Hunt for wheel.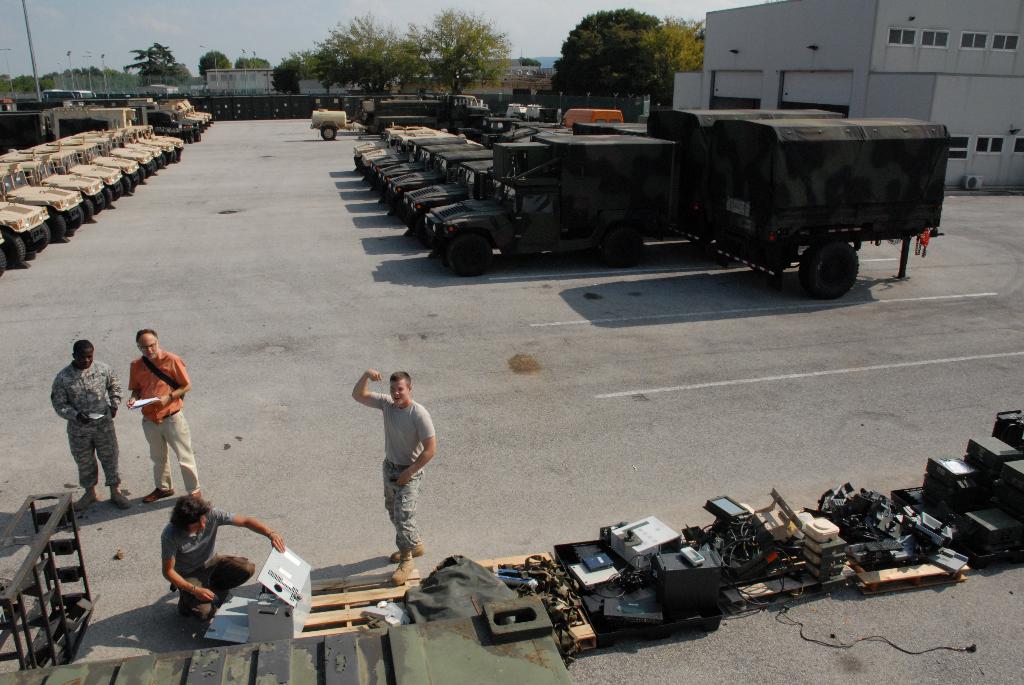
Hunted down at [left=797, top=241, right=865, bottom=303].
